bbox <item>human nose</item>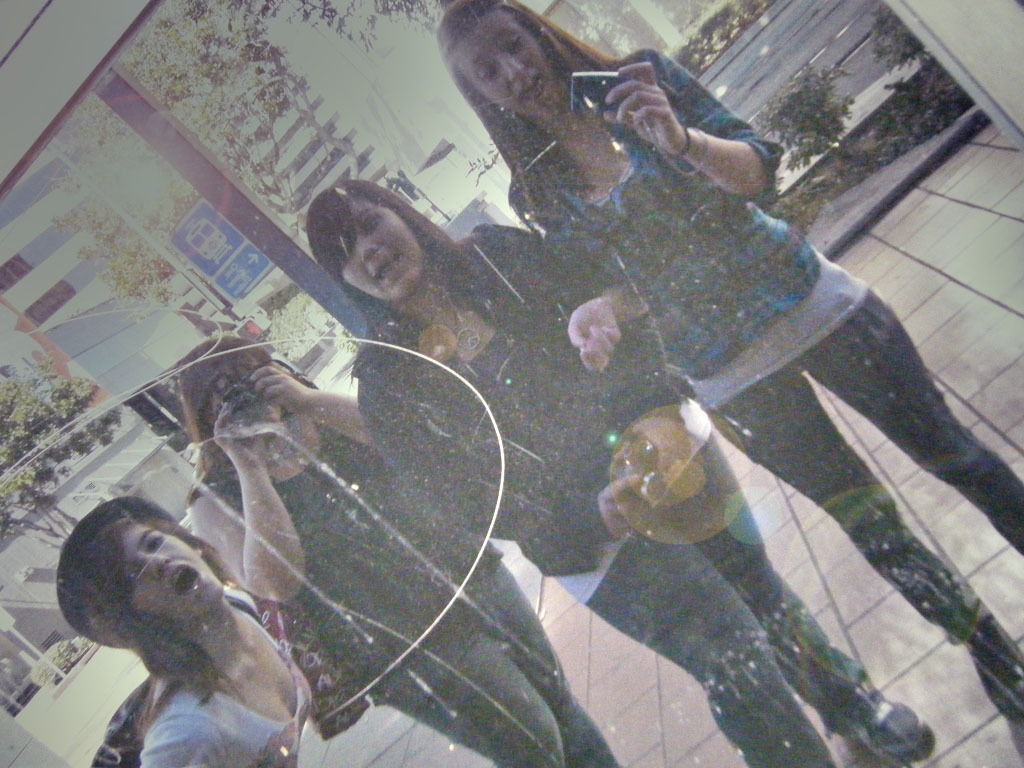
<region>137, 550, 173, 580</region>
